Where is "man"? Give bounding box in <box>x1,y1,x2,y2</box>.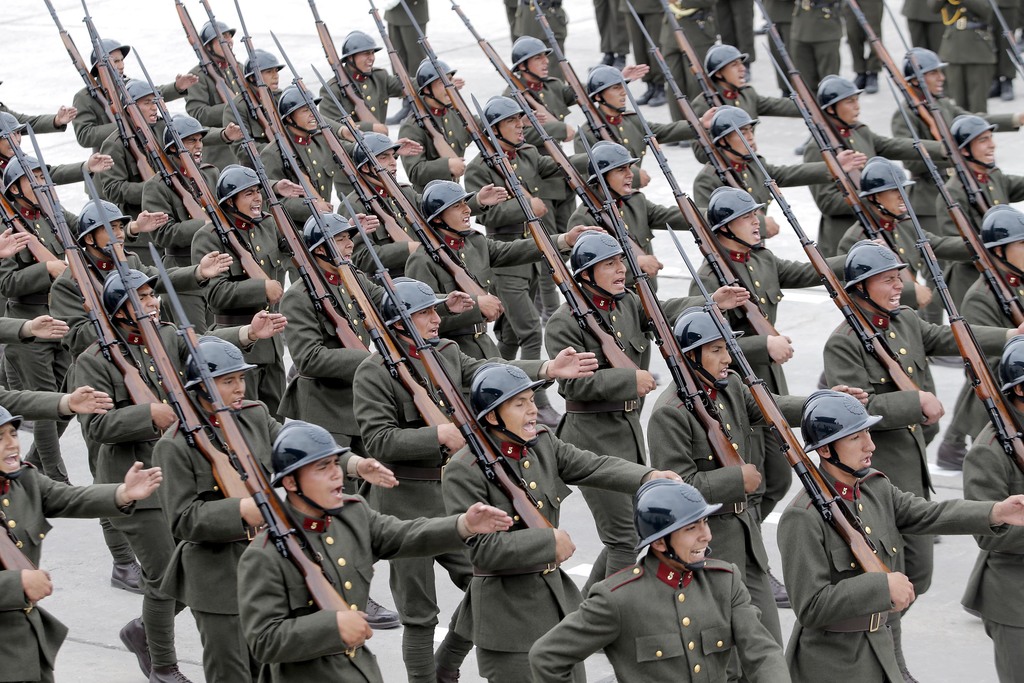
<box>355,285,610,682</box>.
